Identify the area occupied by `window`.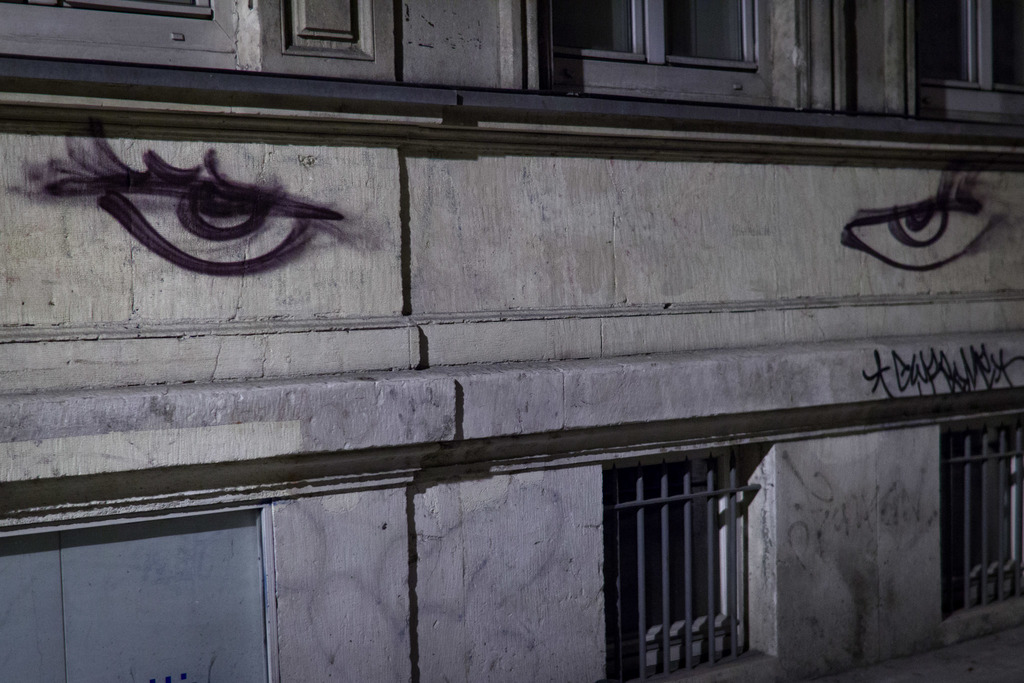
Area: locate(0, 508, 273, 682).
